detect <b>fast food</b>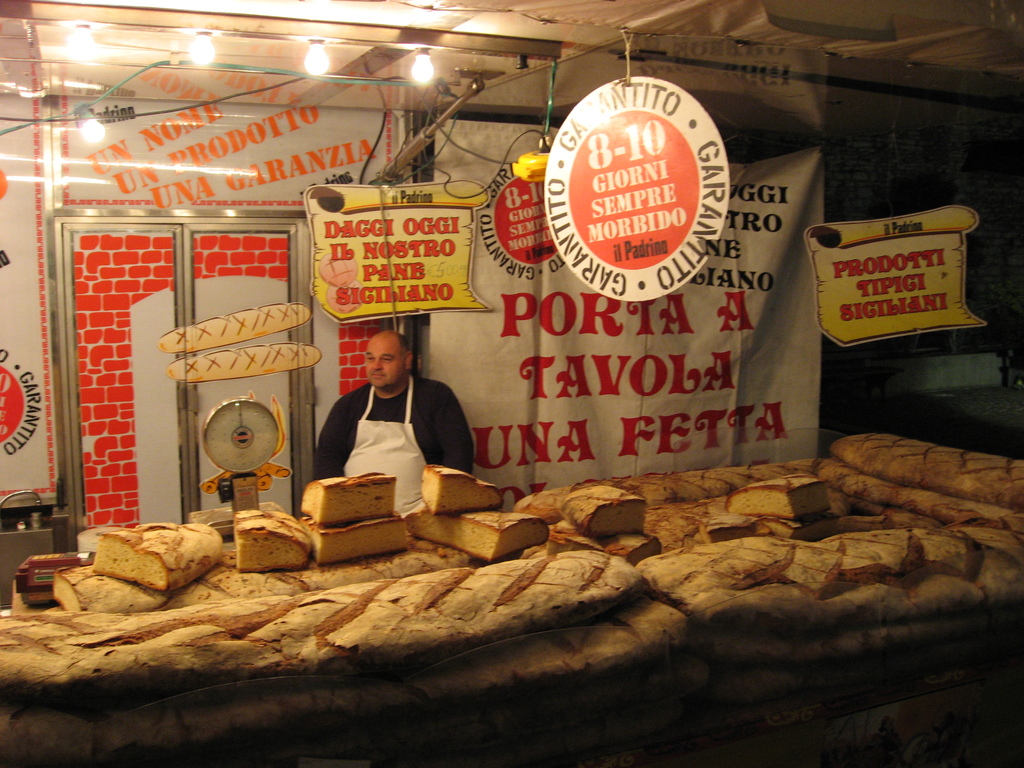
Rect(0, 577, 644, 700)
